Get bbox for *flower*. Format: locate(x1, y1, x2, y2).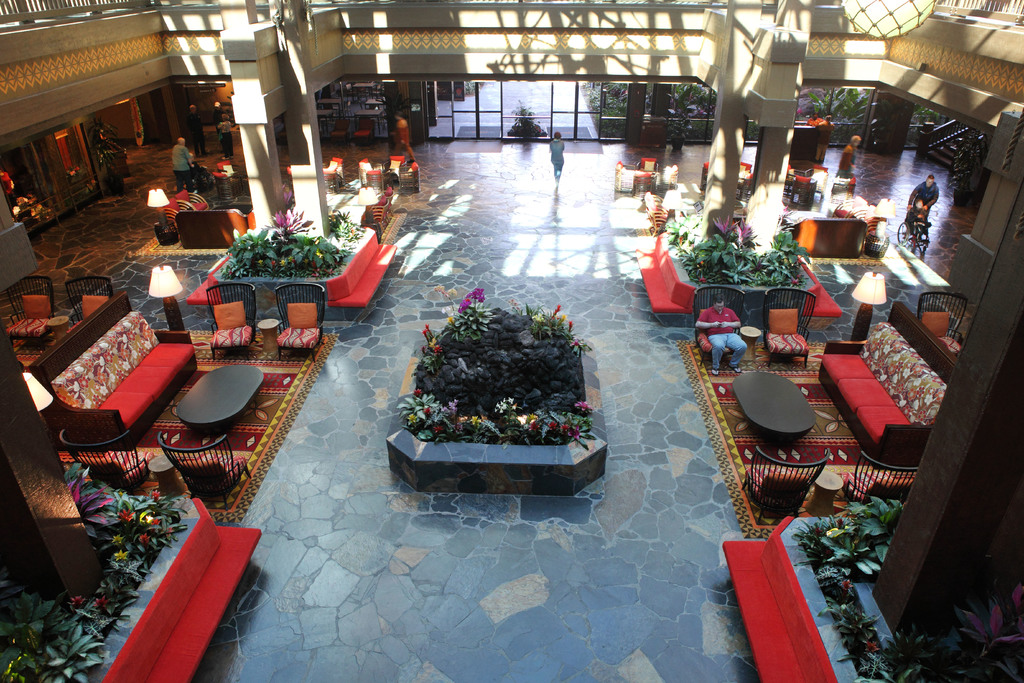
locate(867, 641, 879, 656).
